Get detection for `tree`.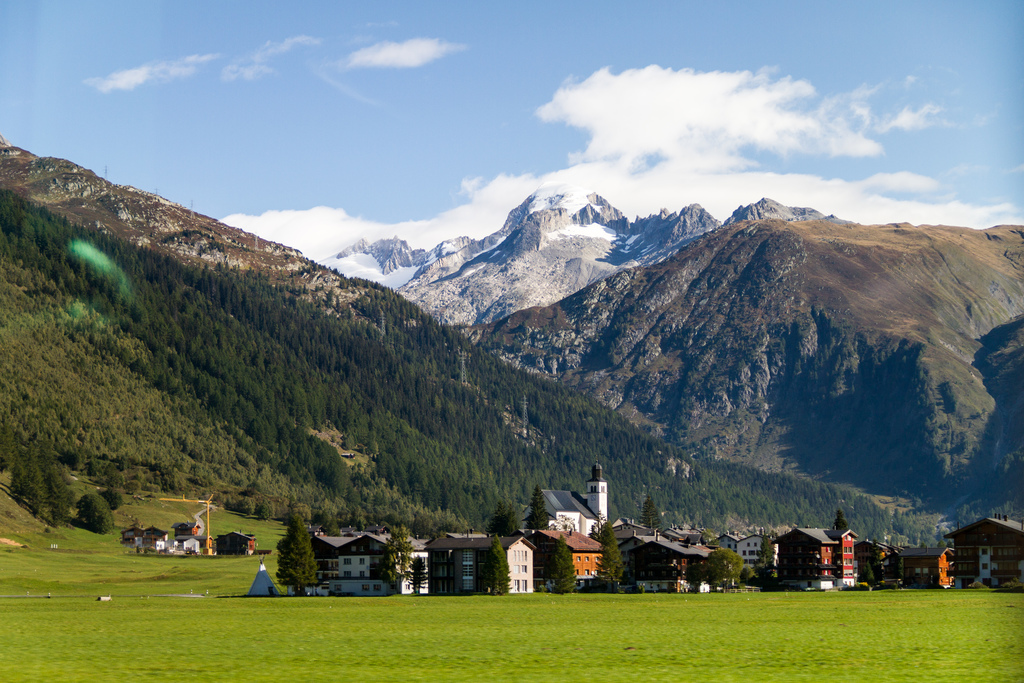
Detection: locate(757, 537, 783, 582).
